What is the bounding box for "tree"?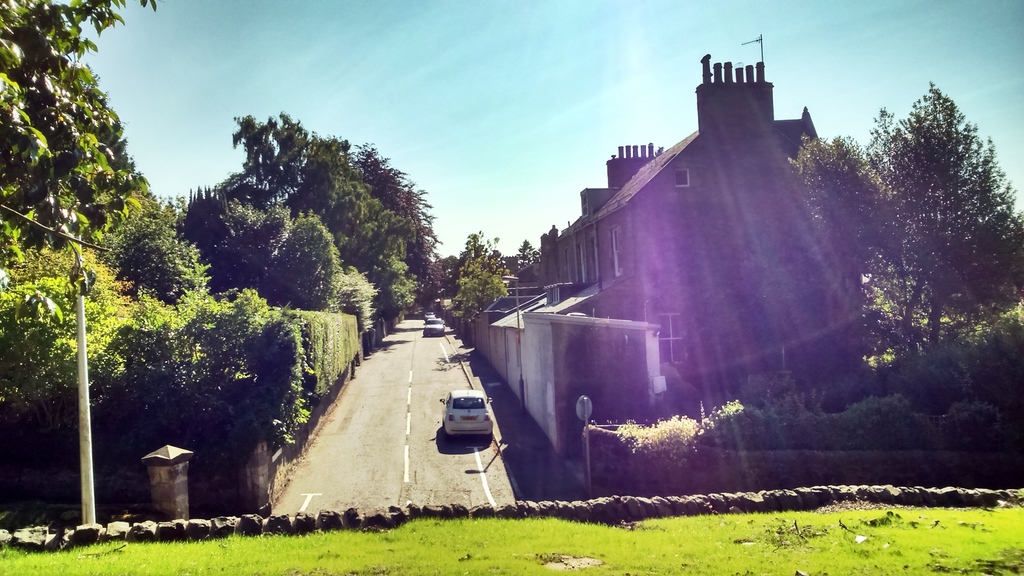
crop(512, 235, 543, 267).
